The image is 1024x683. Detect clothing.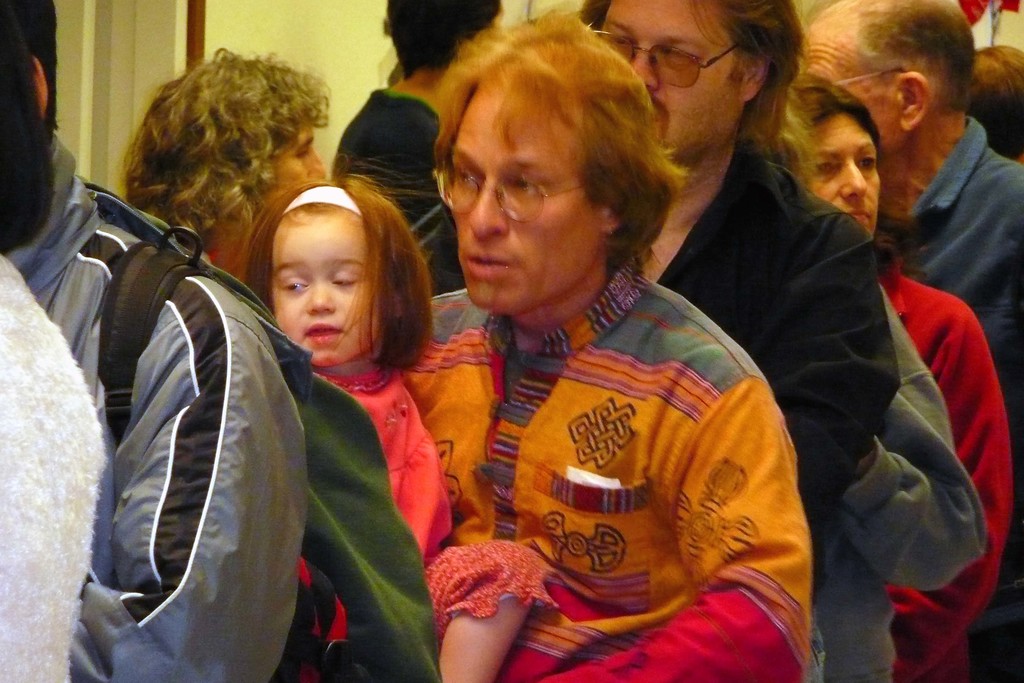
Detection: [x1=332, y1=75, x2=461, y2=280].
